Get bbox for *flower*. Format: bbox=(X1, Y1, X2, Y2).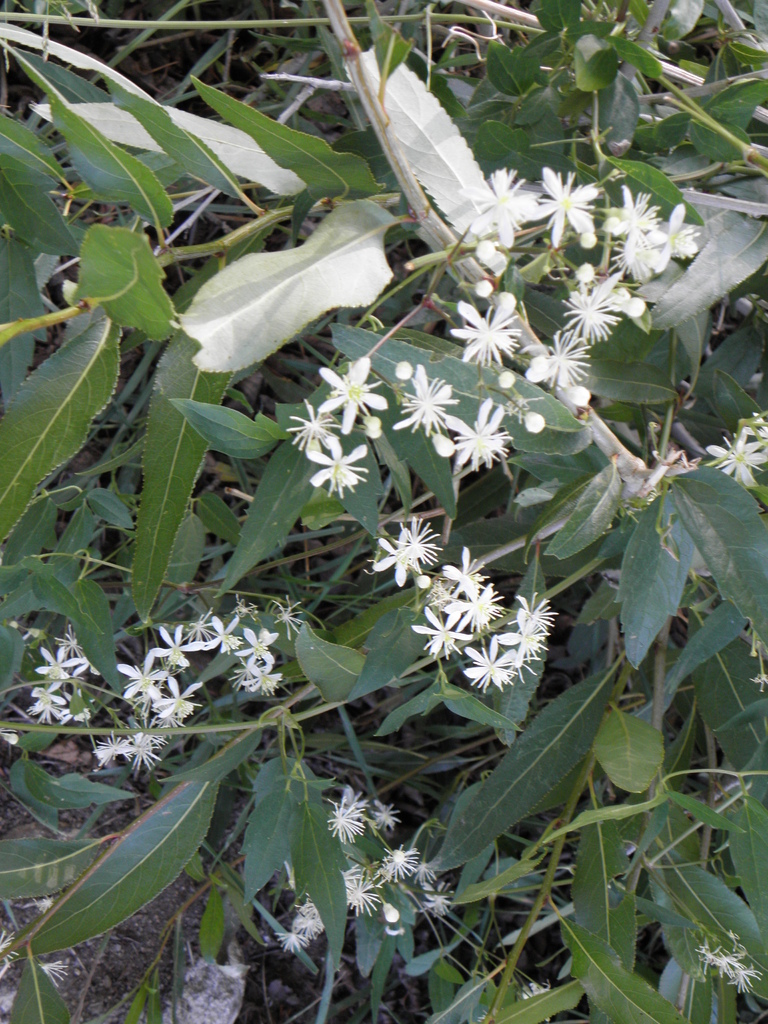
bbox=(302, 435, 370, 500).
